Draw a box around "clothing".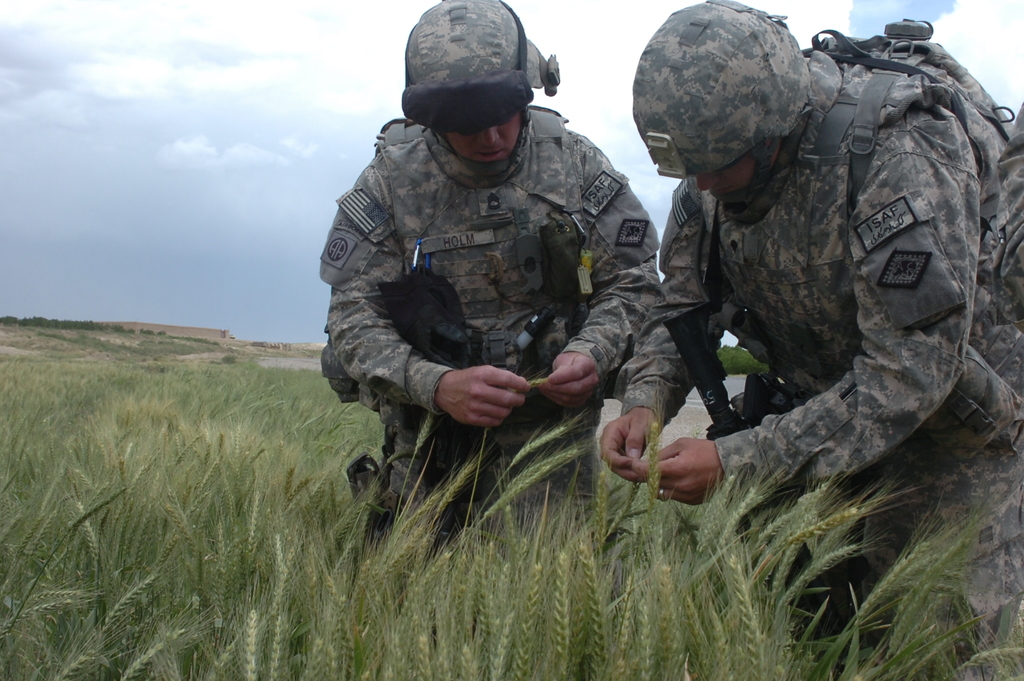
pyautogui.locateOnScreen(618, 0, 1023, 680).
